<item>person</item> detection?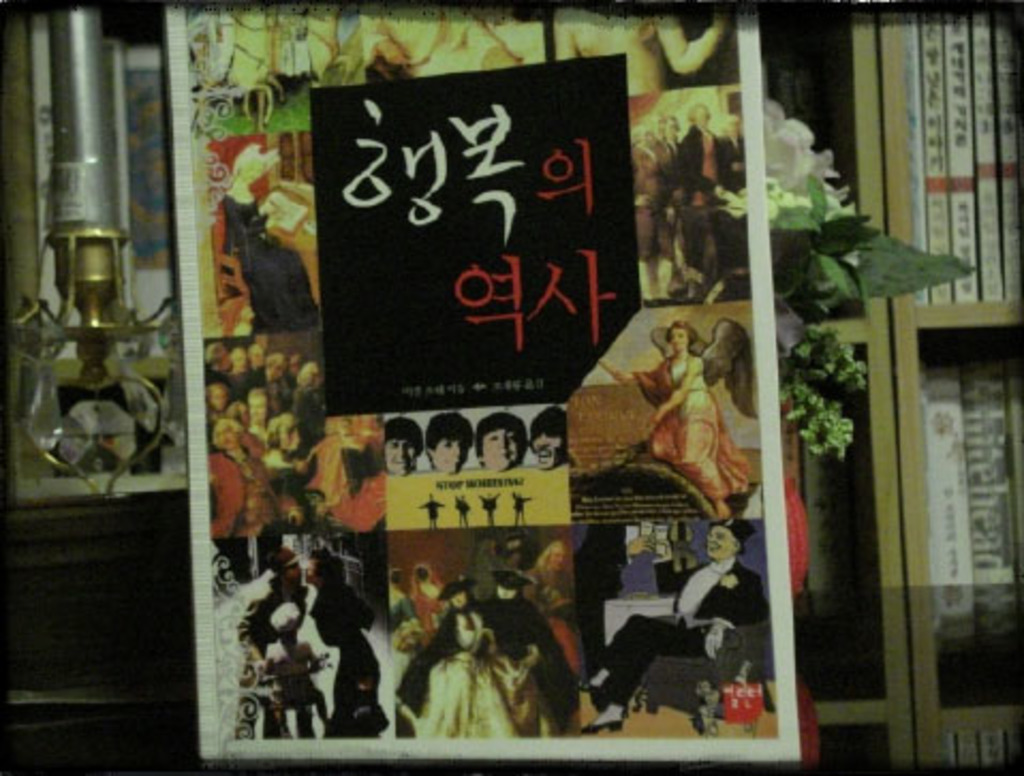
region(530, 404, 573, 470)
